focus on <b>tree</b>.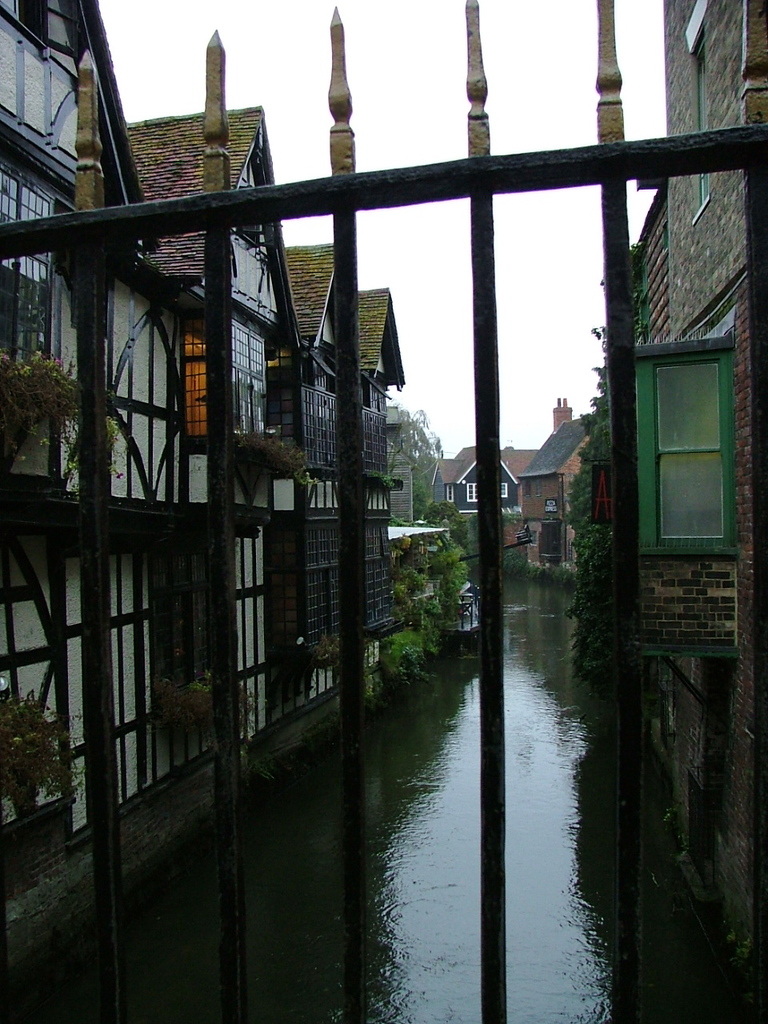
Focused at [left=394, top=406, right=468, bottom=550].
